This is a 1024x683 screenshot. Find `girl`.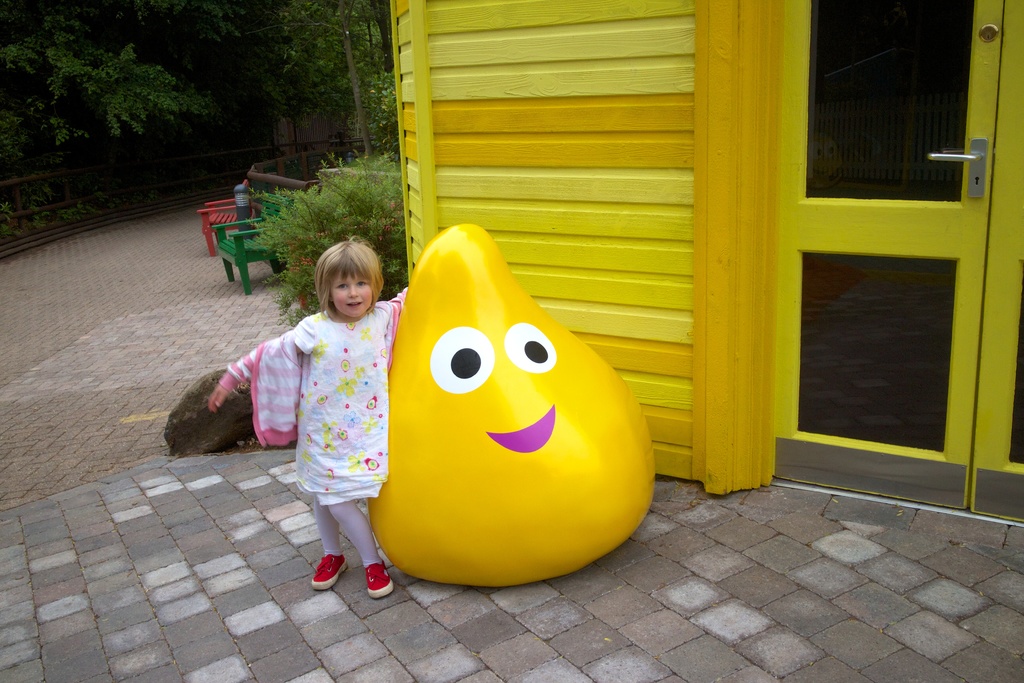
Bounding box: [x1=208, y1=241, x2=409, y2=597].
